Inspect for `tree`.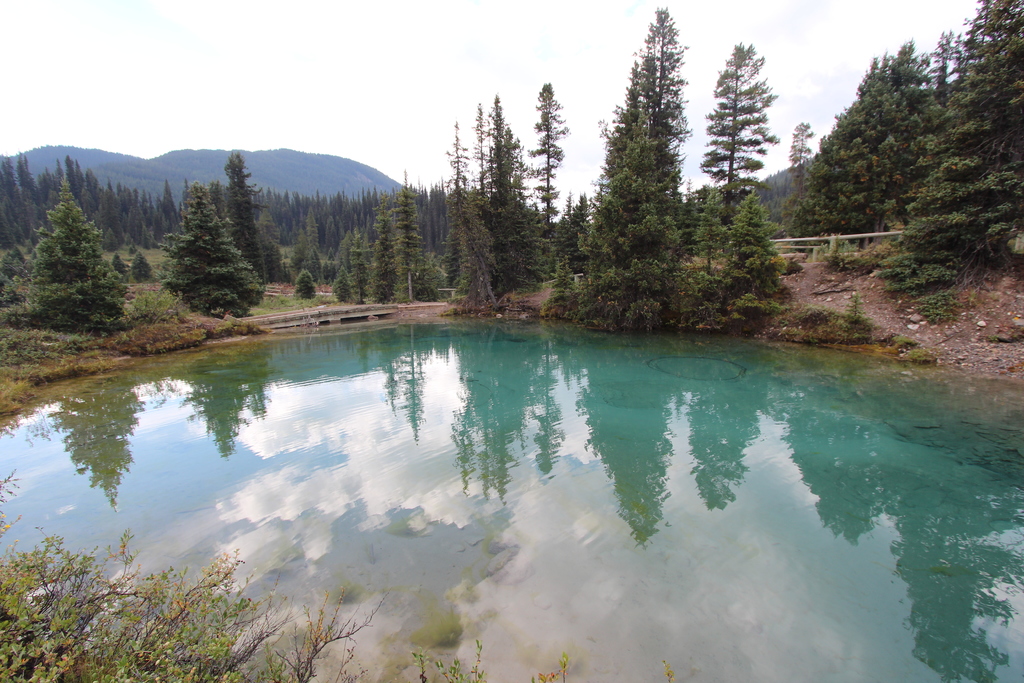
Inspection: [479,97,535,295].
